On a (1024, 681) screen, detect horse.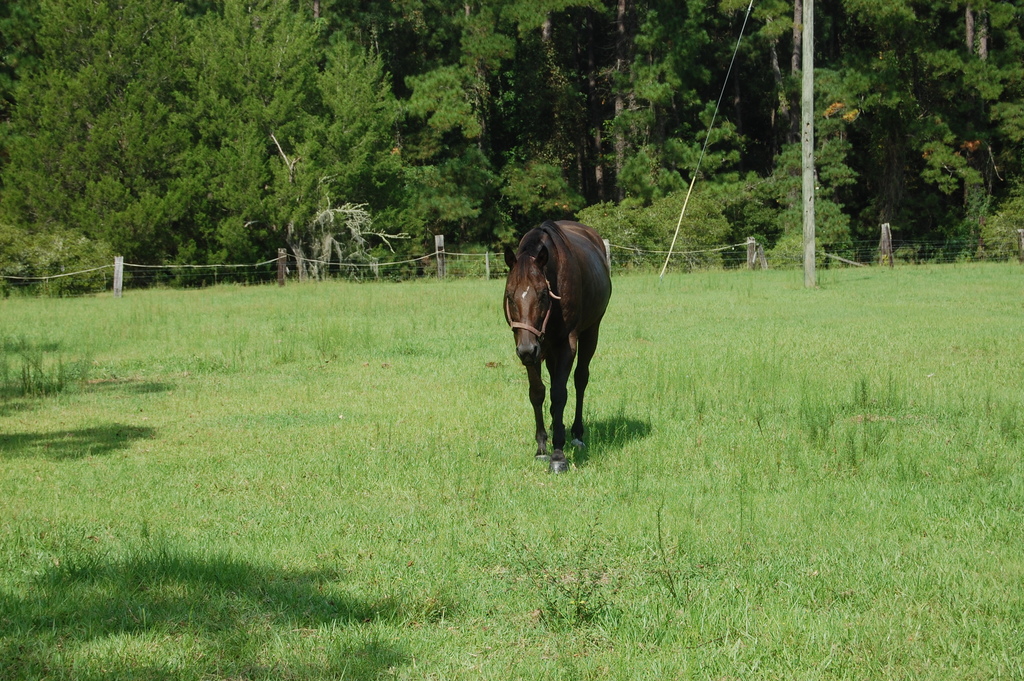
BBox(505, 218, 614, 474).
